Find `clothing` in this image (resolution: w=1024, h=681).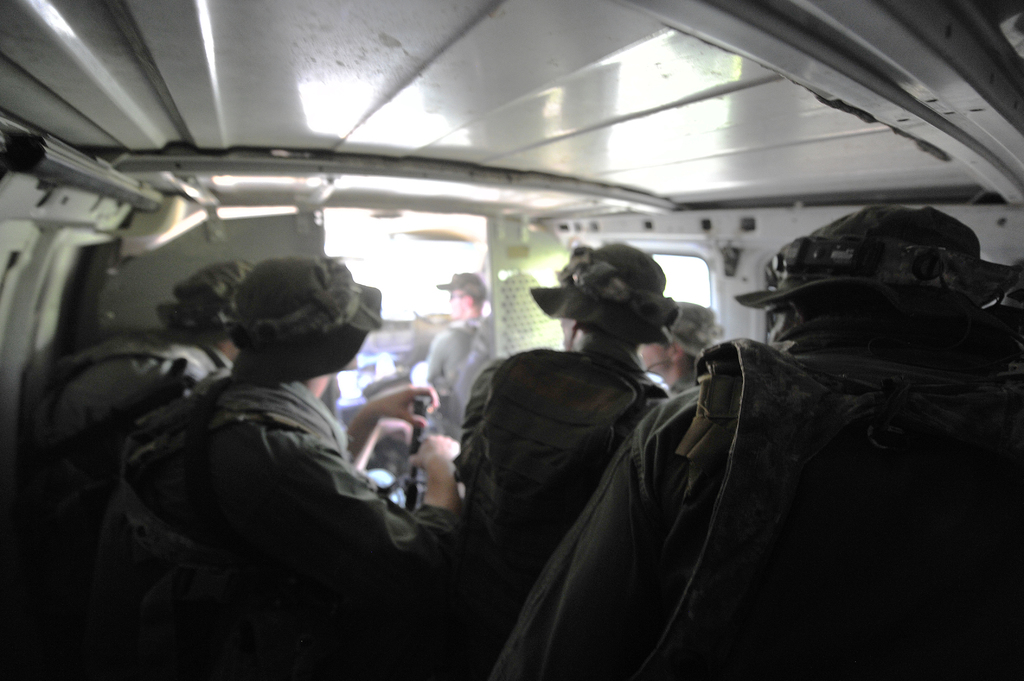
box(83, 358, 431, 680).
